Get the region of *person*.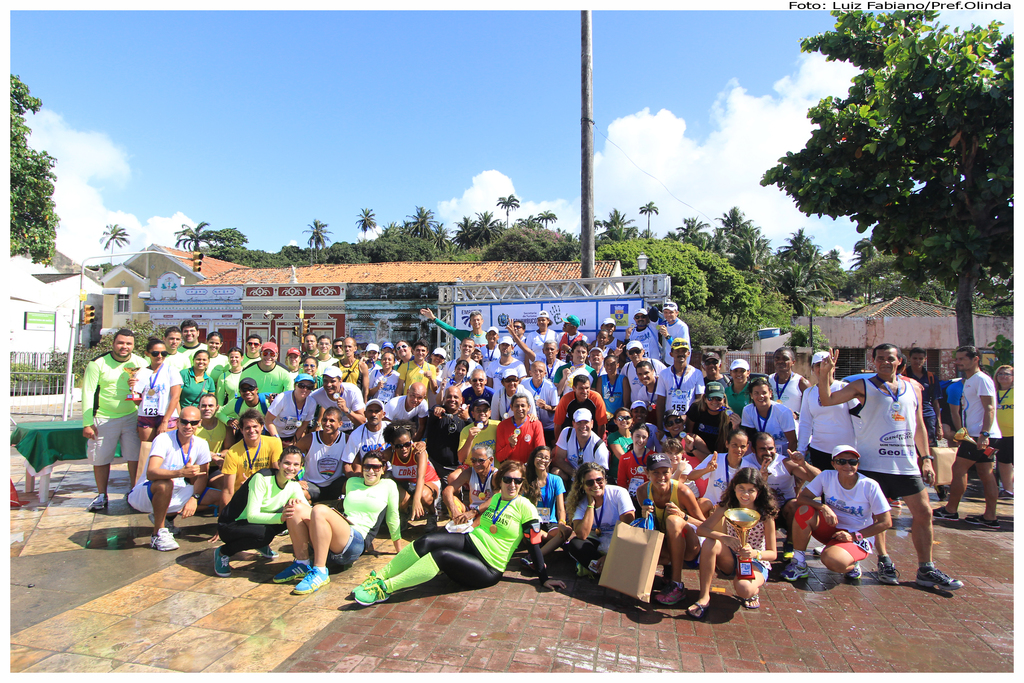
x1=764 y1=349 x2=811 y2=422.
